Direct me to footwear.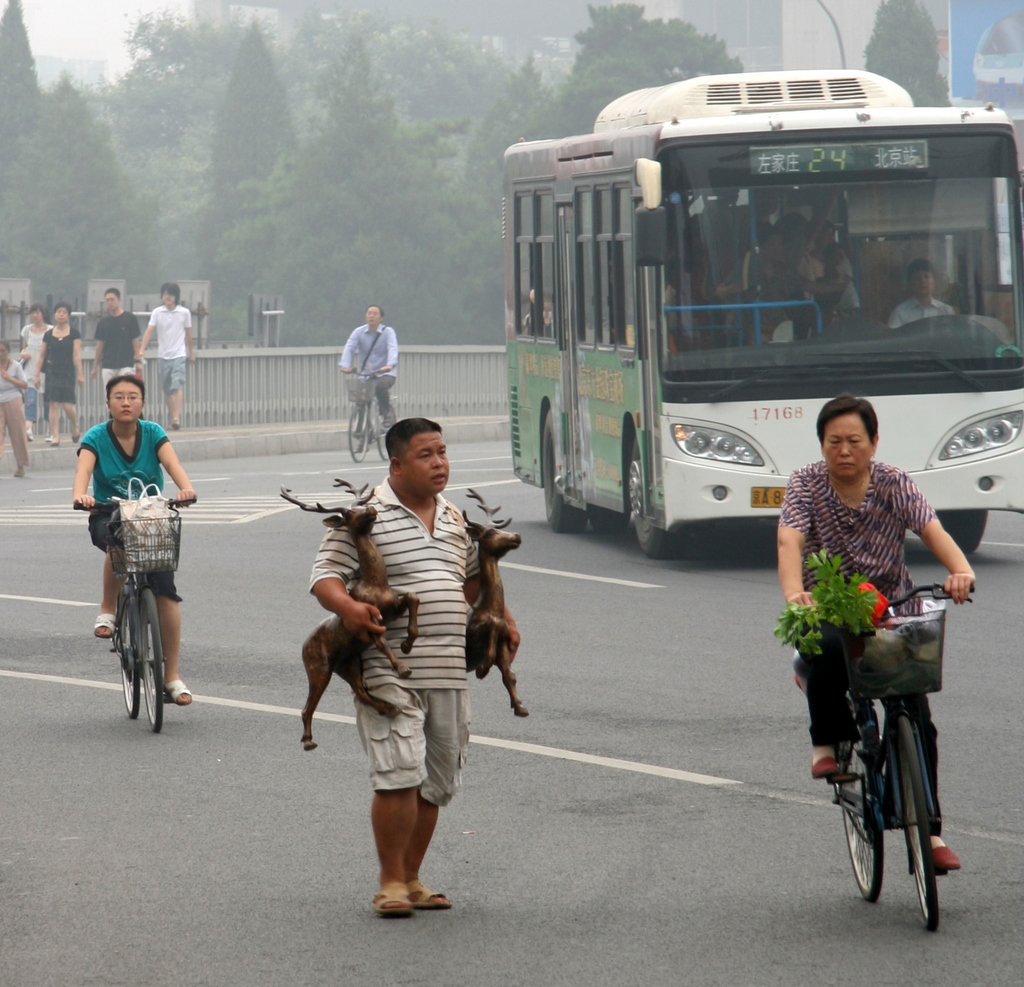
Direction: [x1=173, y1=679, x2=191, y2=713].
